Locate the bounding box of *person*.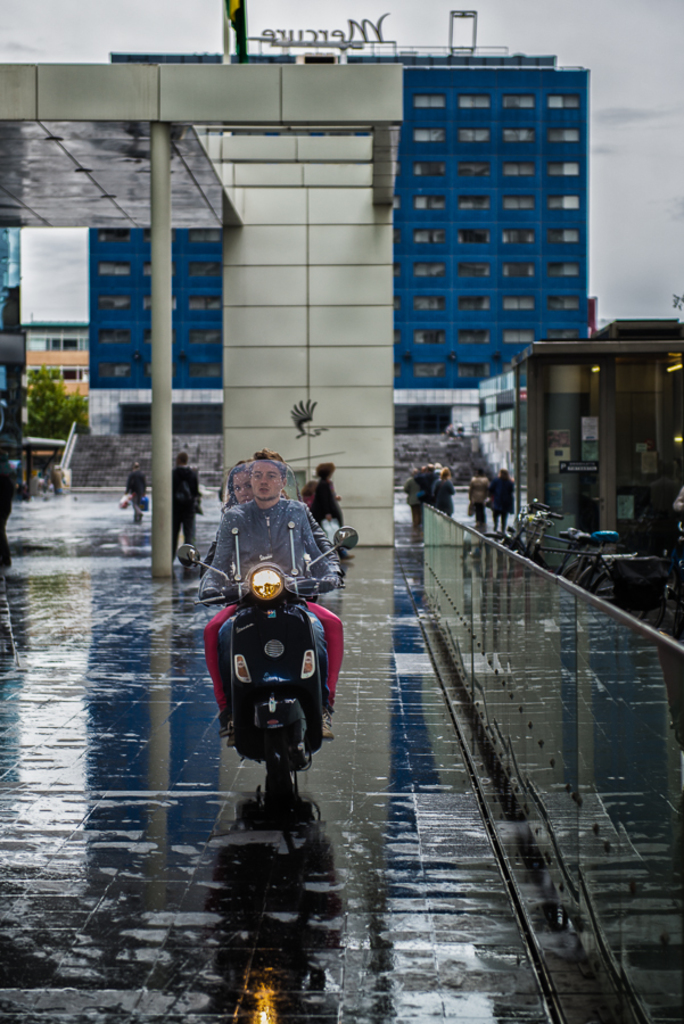
Bounding box: <region>172, 454, 203, 569</region>.
